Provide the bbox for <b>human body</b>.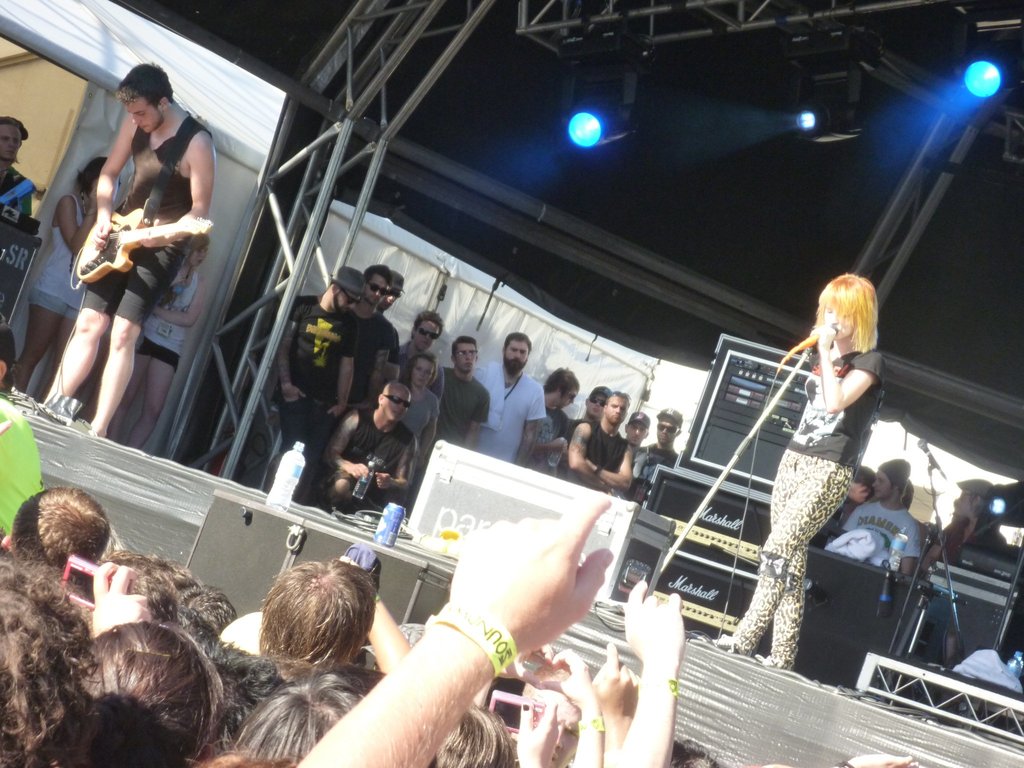
l=568, t=383, r=605, b=452.
